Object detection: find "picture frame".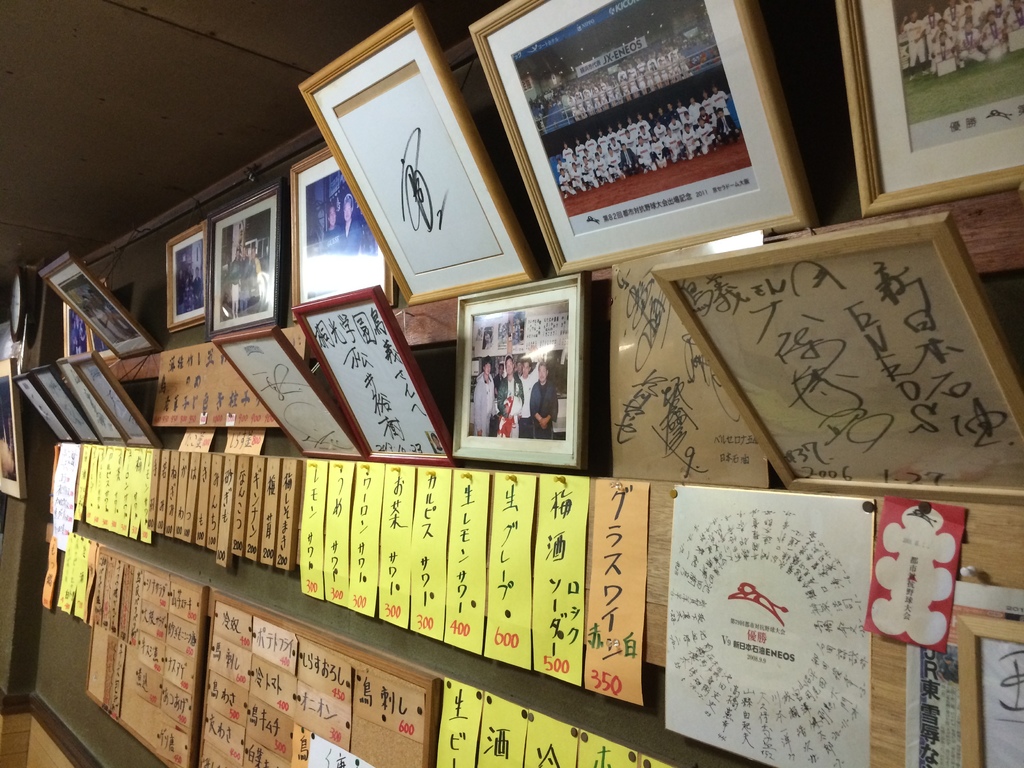
62/282/116/355.
